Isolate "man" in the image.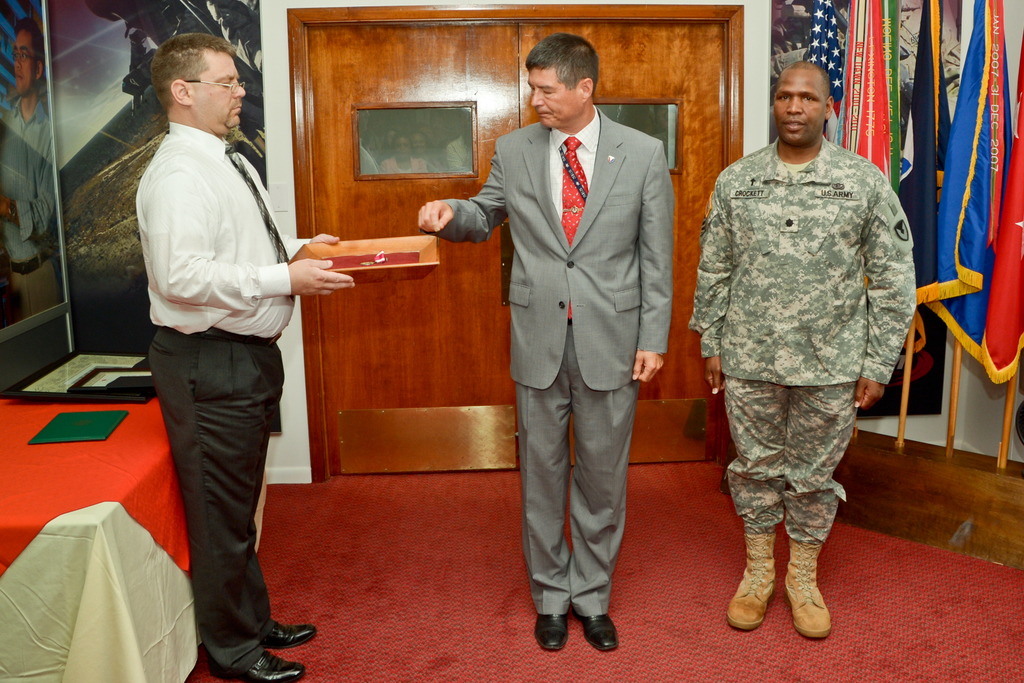
Isolated region: l=687, t=63, r=917, b=643.
